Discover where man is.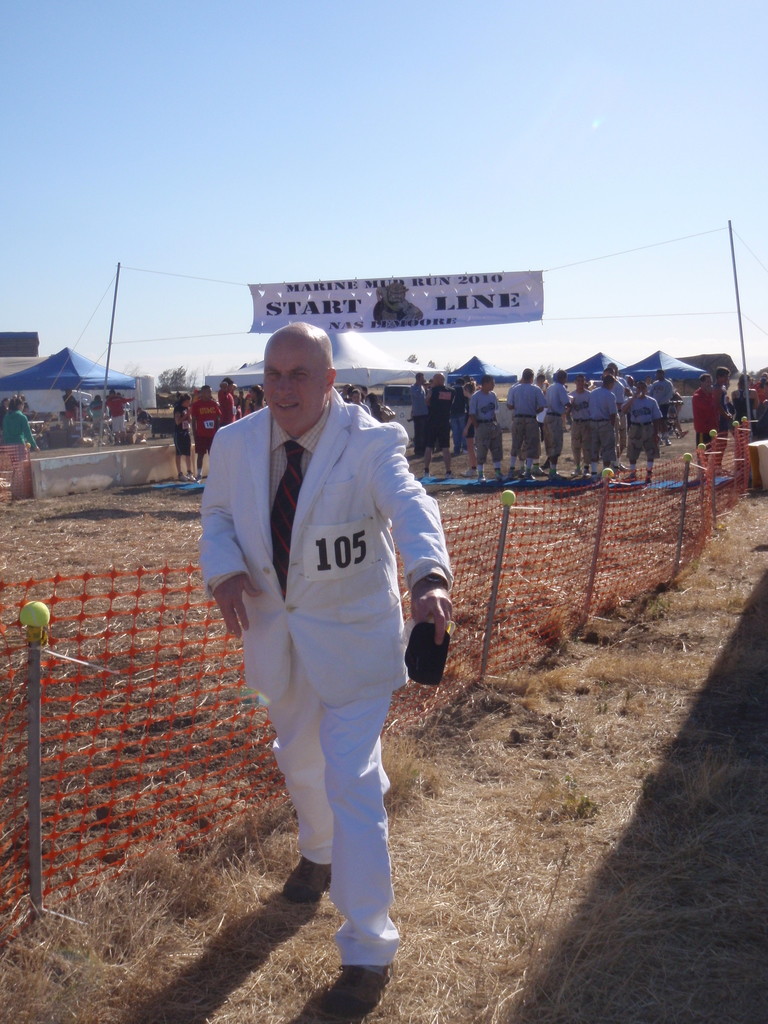
Discovered at [604, 363, 632, 403].
